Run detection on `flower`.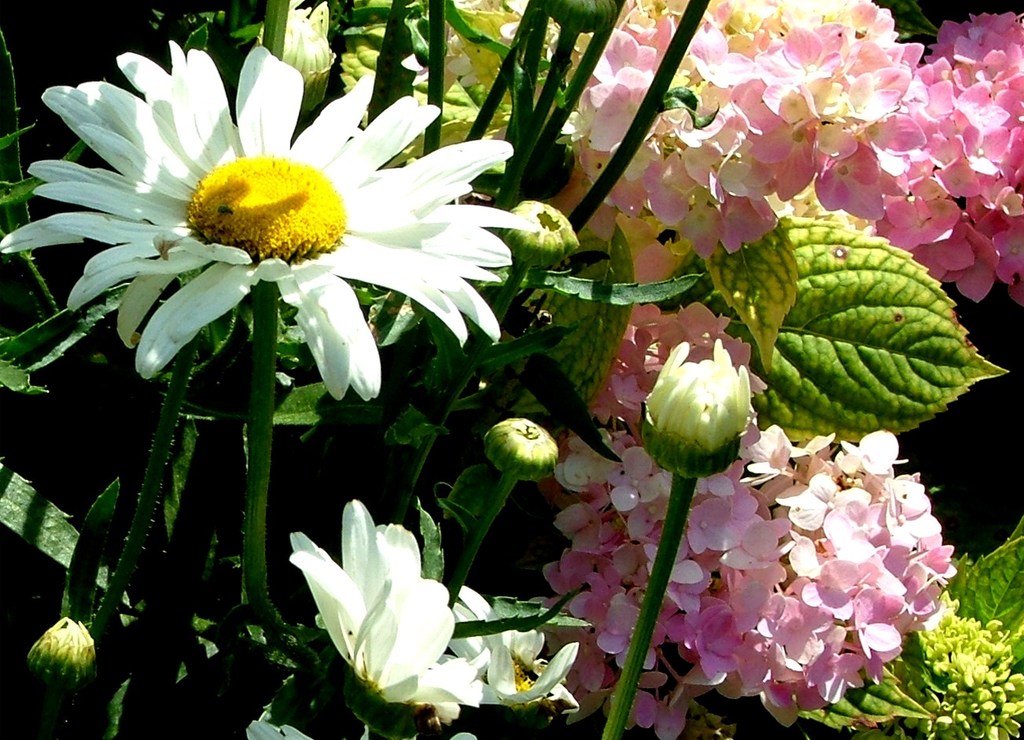
Result: [244,722,306,739].
